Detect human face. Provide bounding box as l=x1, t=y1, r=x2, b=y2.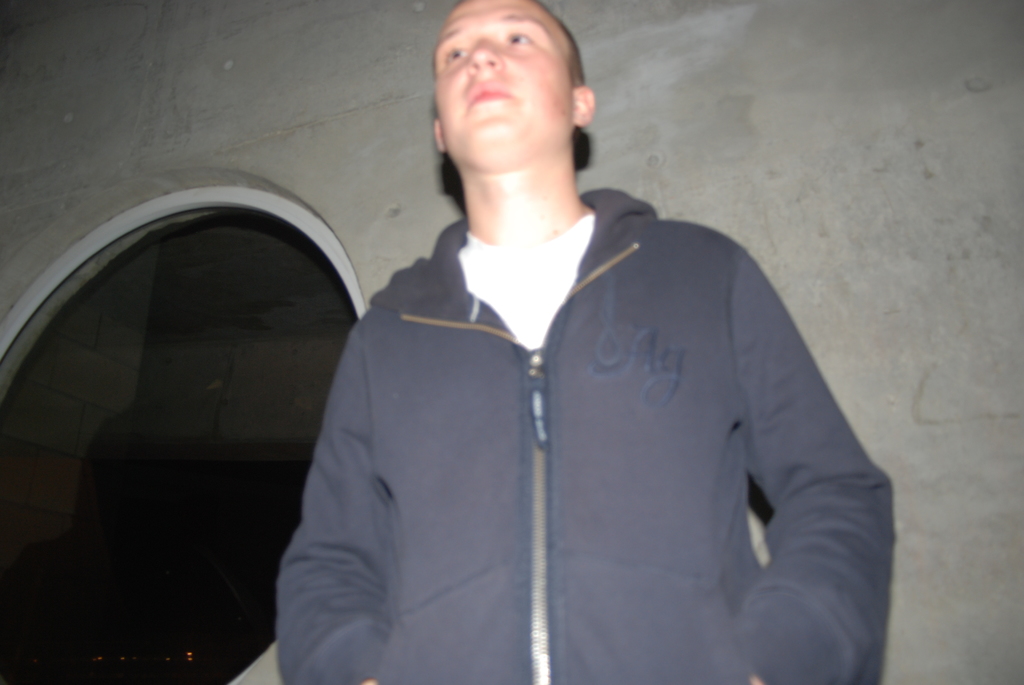
l=429, t=0, r=582, b=168.
